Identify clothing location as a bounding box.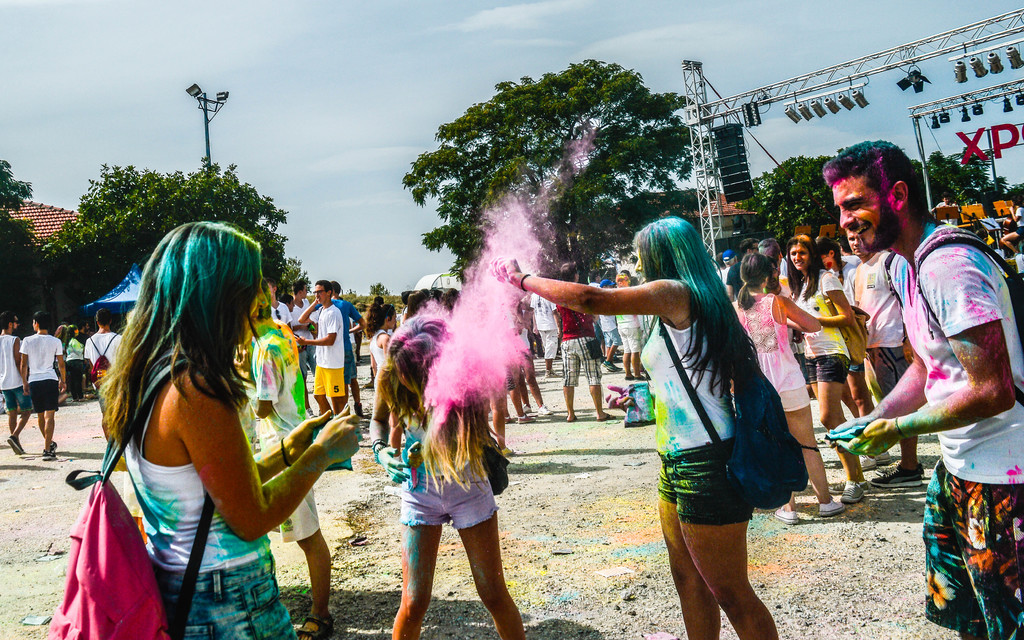
(x1=618, y1=309, x2=641, y2=356).
